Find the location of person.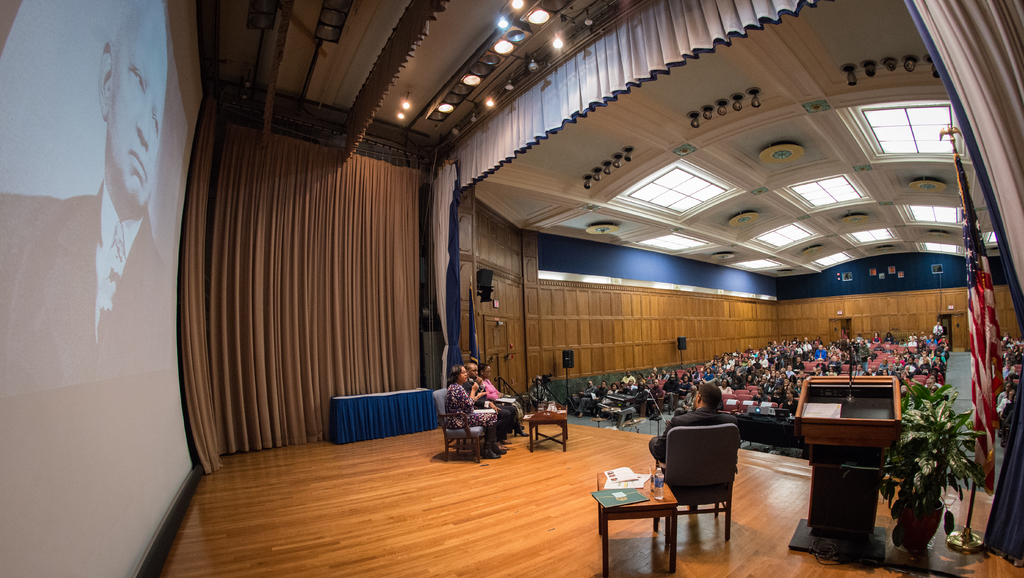
Location: locate(884, 331, 904, 348).
